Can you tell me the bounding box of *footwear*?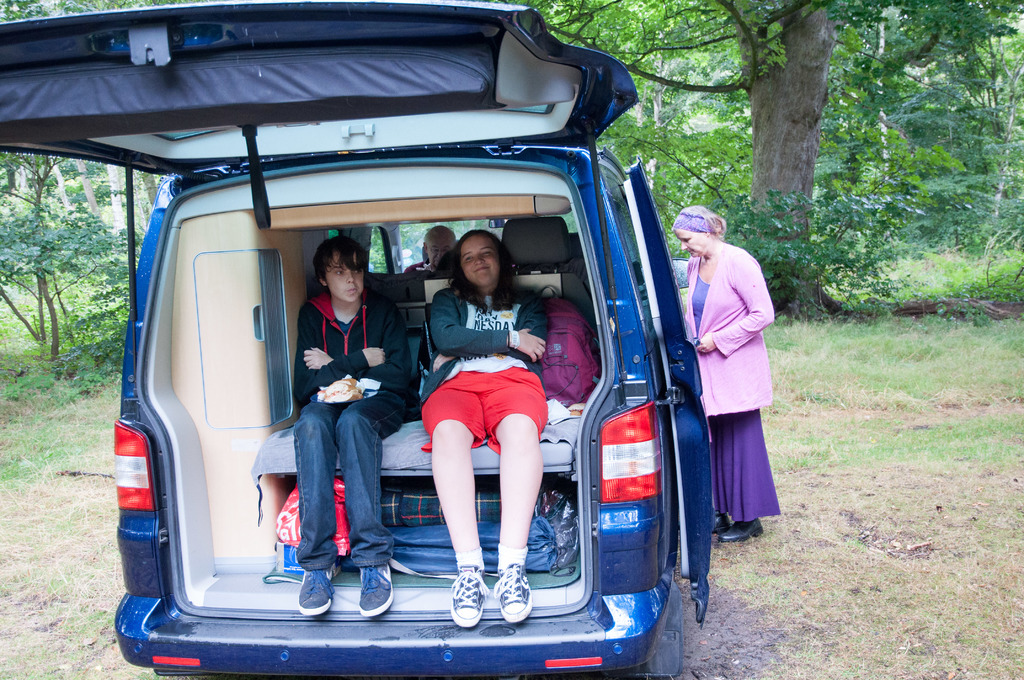
[x1=712, y1=516, x2=728, y2=535].
